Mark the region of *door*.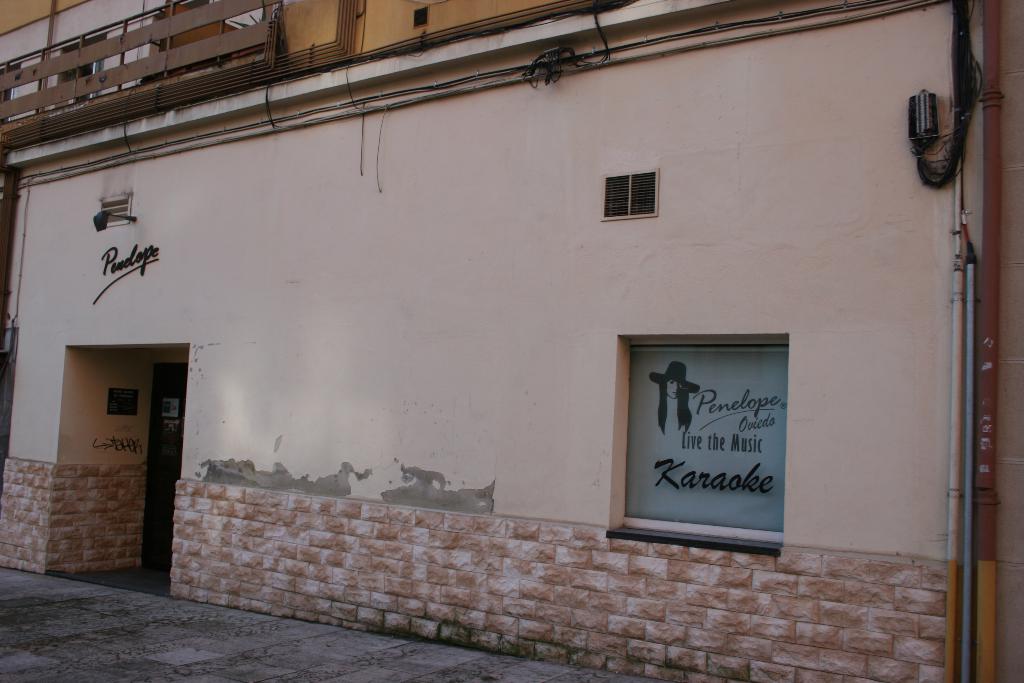
Region: <region>138, 358, 191, 575</region>.
